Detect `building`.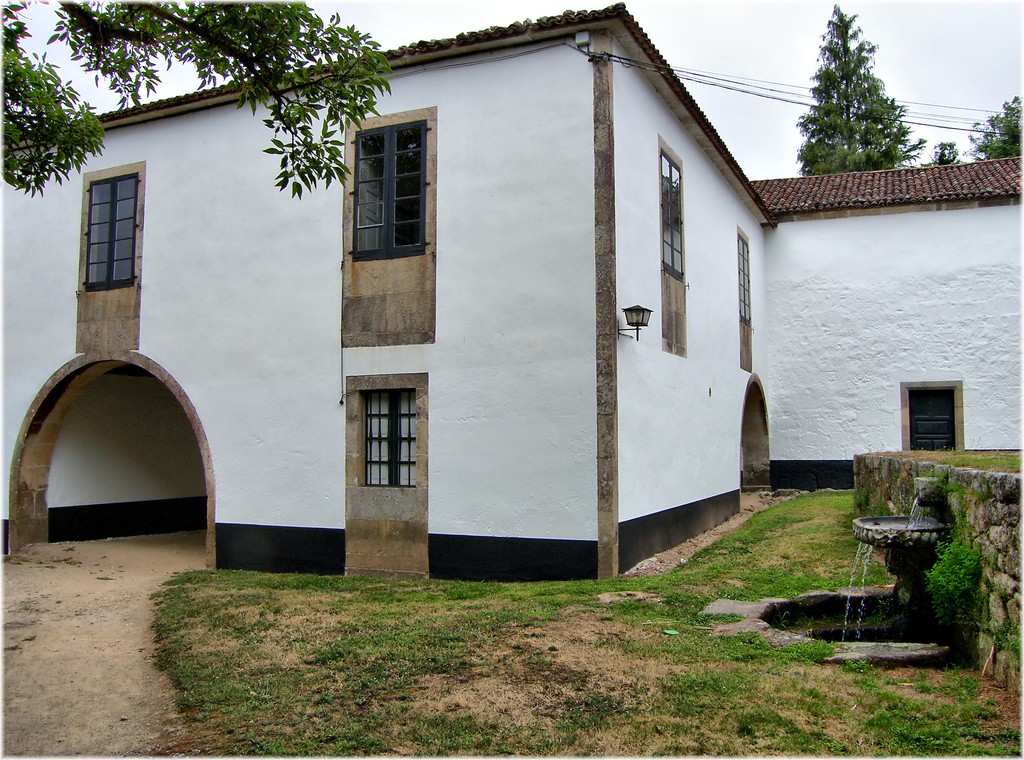
Detected at BBox(0, 4, 1023, 583).
